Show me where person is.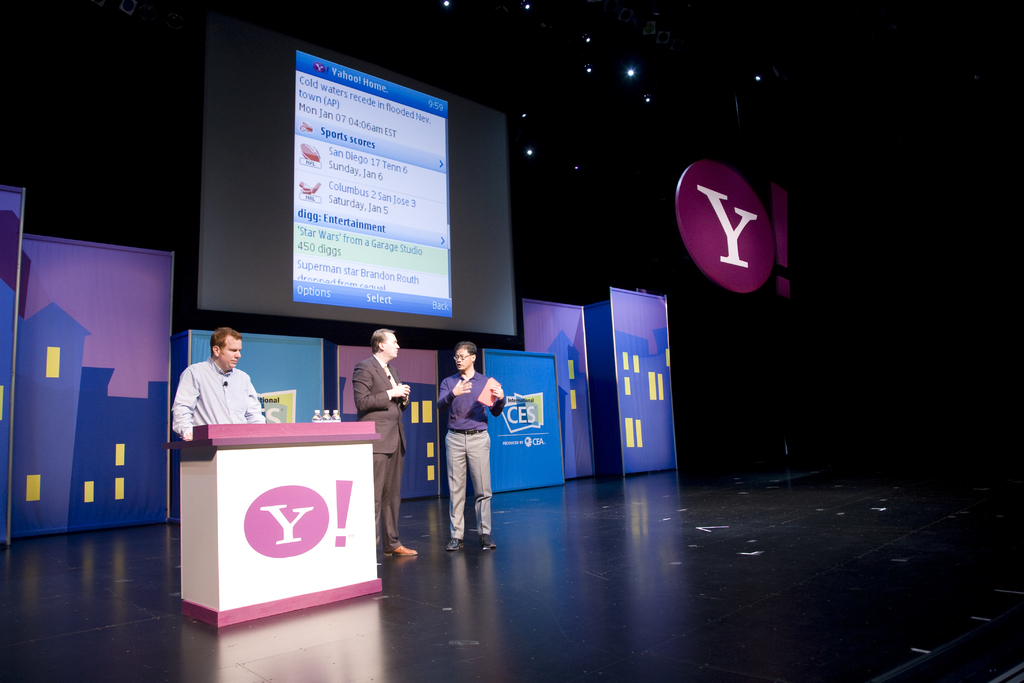
person is at Rect(156, 326, 267, 468).
